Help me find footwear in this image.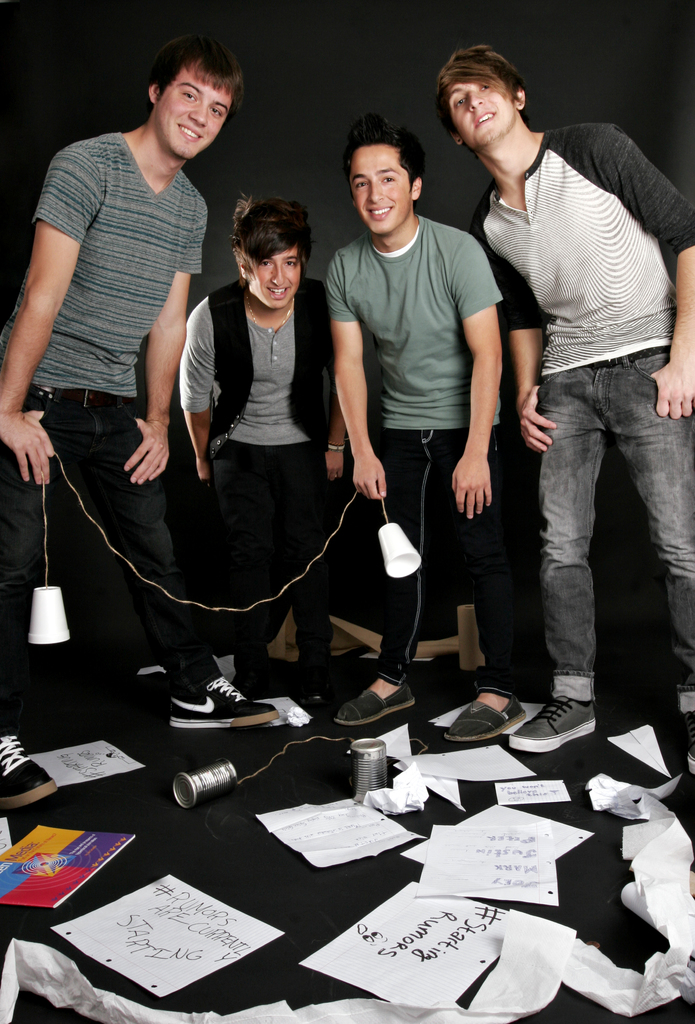
Found it: locate(0, 725, 64, 810).
